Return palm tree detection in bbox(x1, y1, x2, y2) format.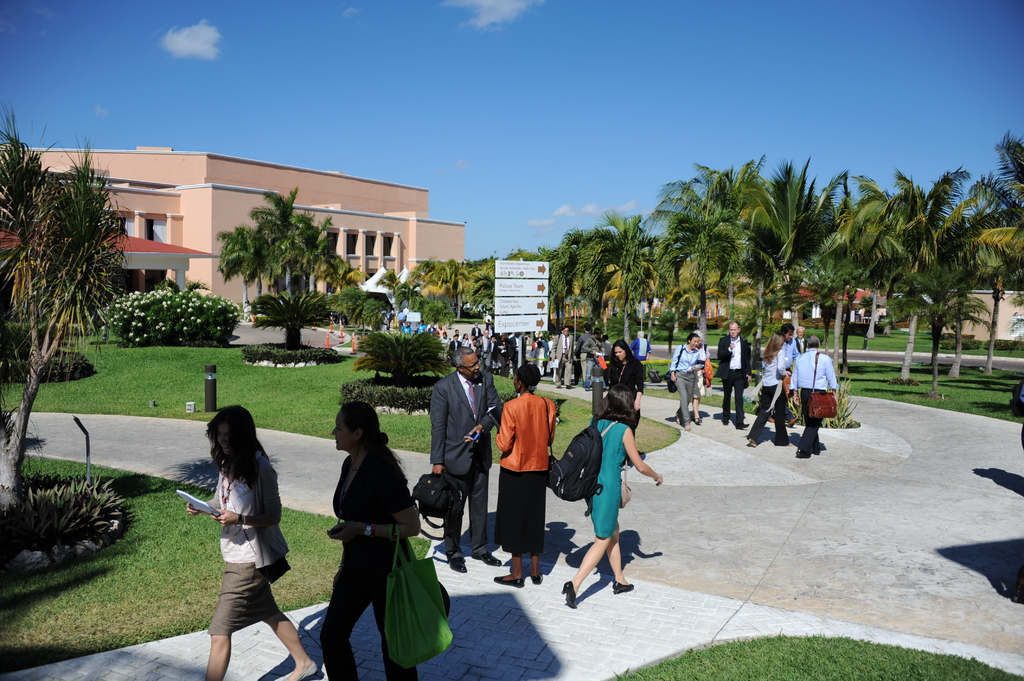
bbox(956, 180, 1023, 310).
